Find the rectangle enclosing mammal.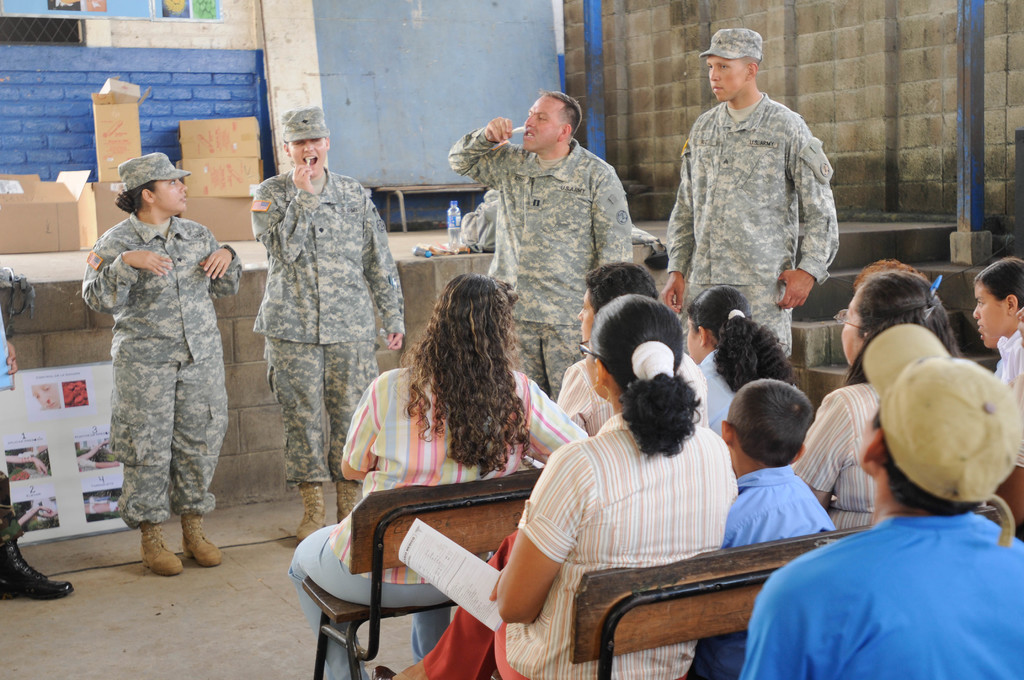
region(552, 262, 666, 448).
